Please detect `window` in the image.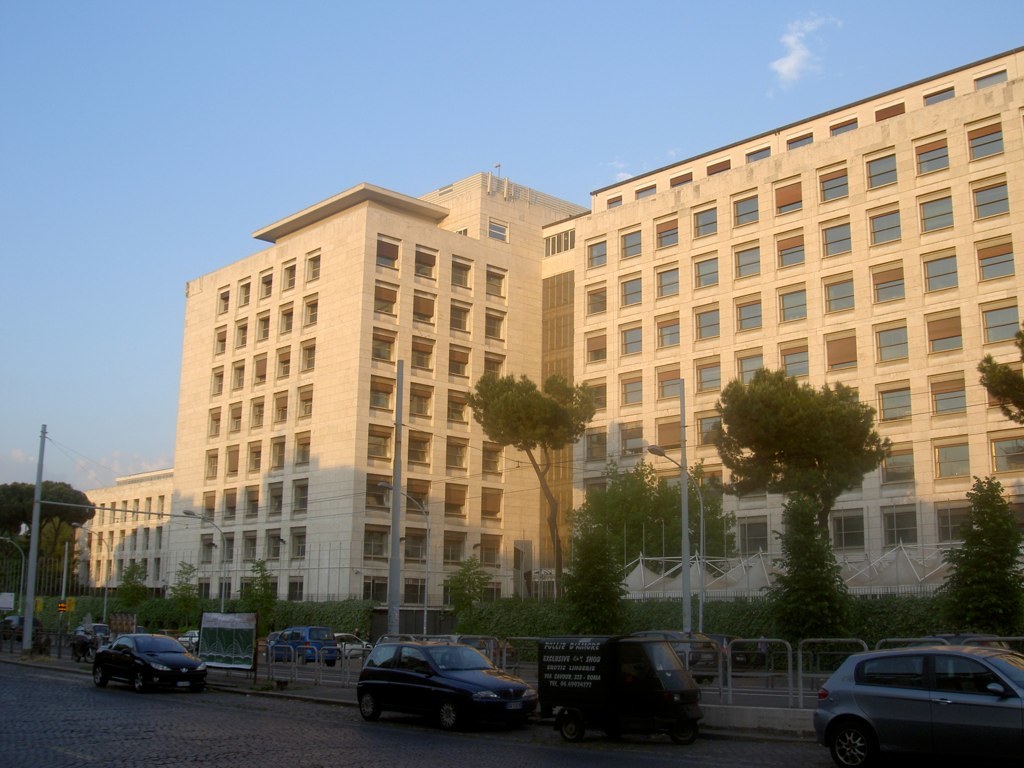
box=[375, 280, 399, 313].
